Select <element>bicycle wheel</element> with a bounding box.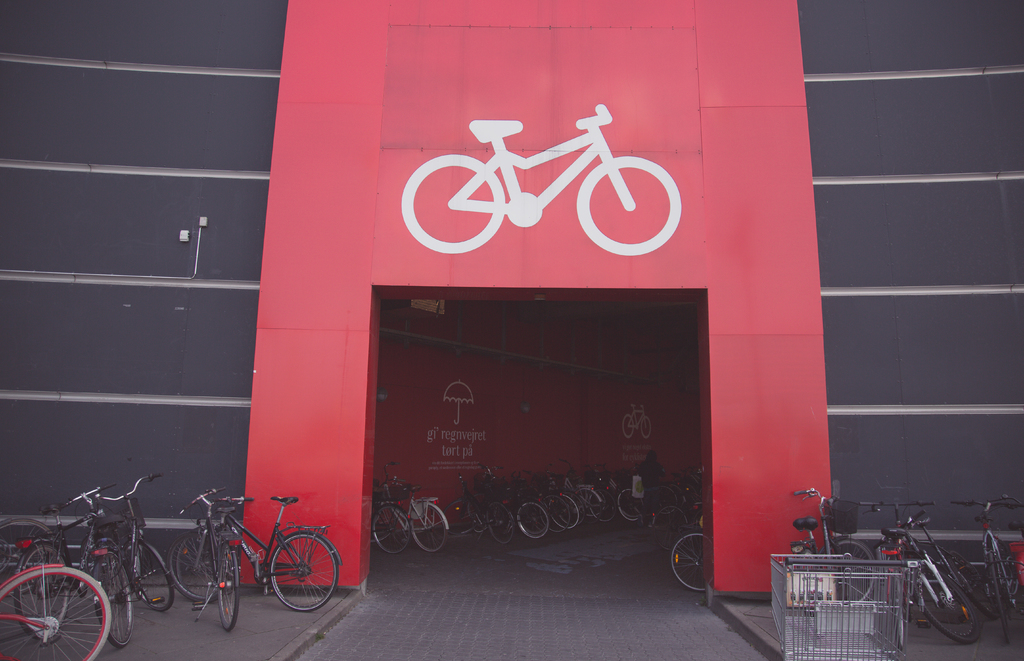
(408, 503, 446, 554).
